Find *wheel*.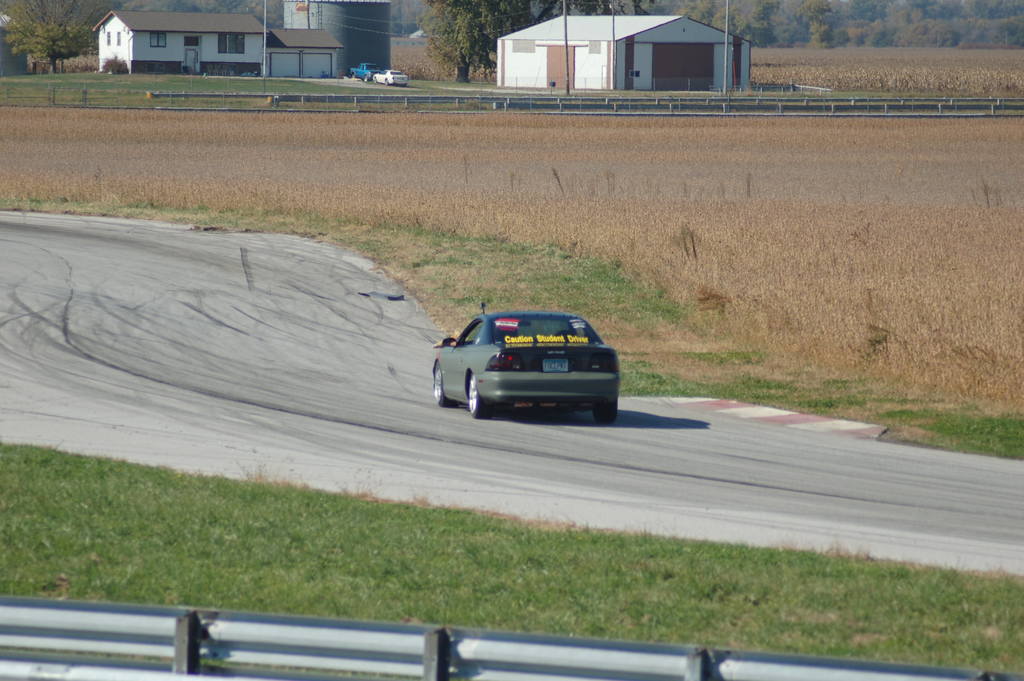
(431, 363, 447, 406).
